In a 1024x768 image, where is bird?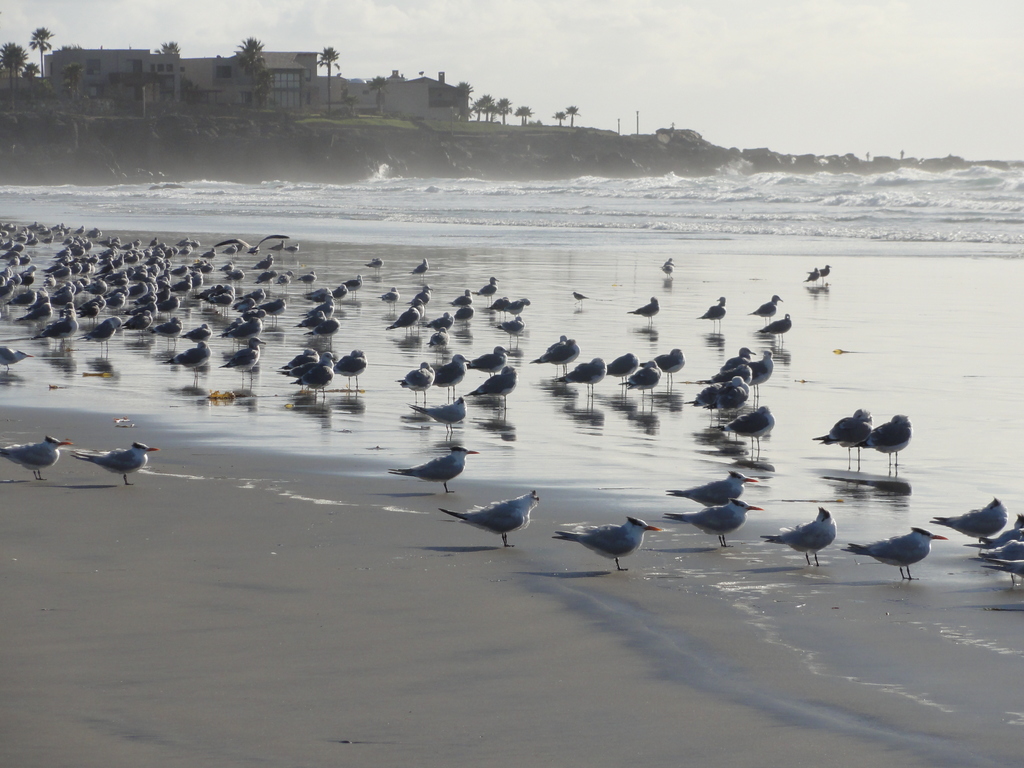
pyautogui.locateOnScreen(982, 534, 1023, 561).
